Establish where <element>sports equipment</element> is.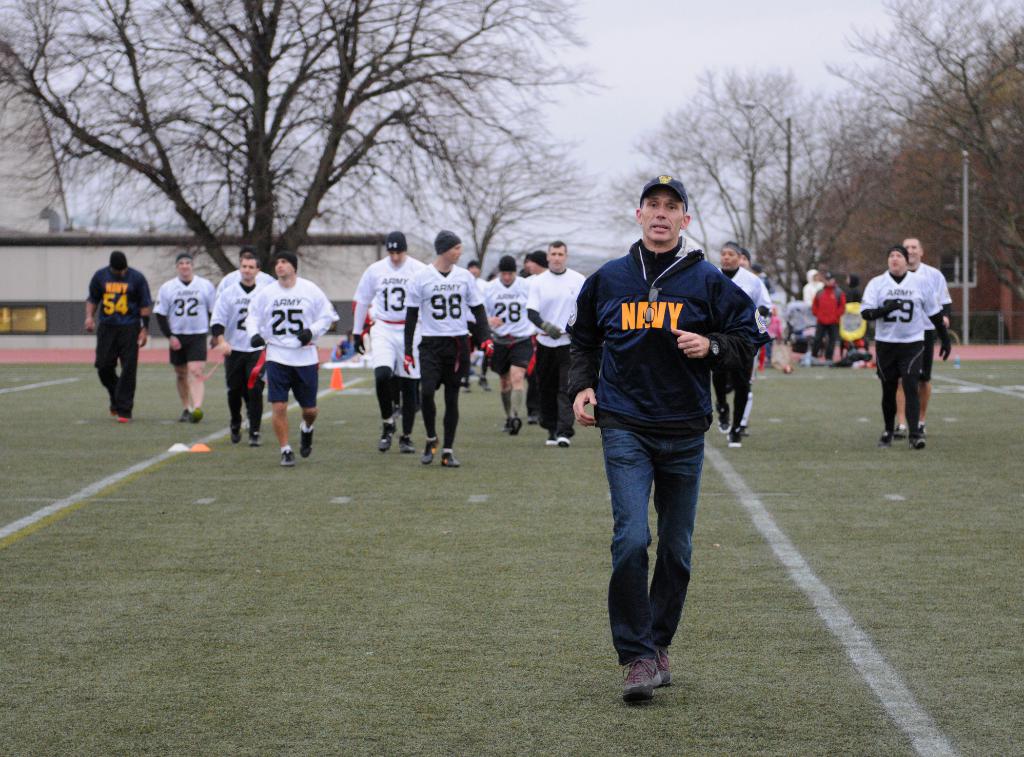
Established at <box>915,423,926,434</box>.
